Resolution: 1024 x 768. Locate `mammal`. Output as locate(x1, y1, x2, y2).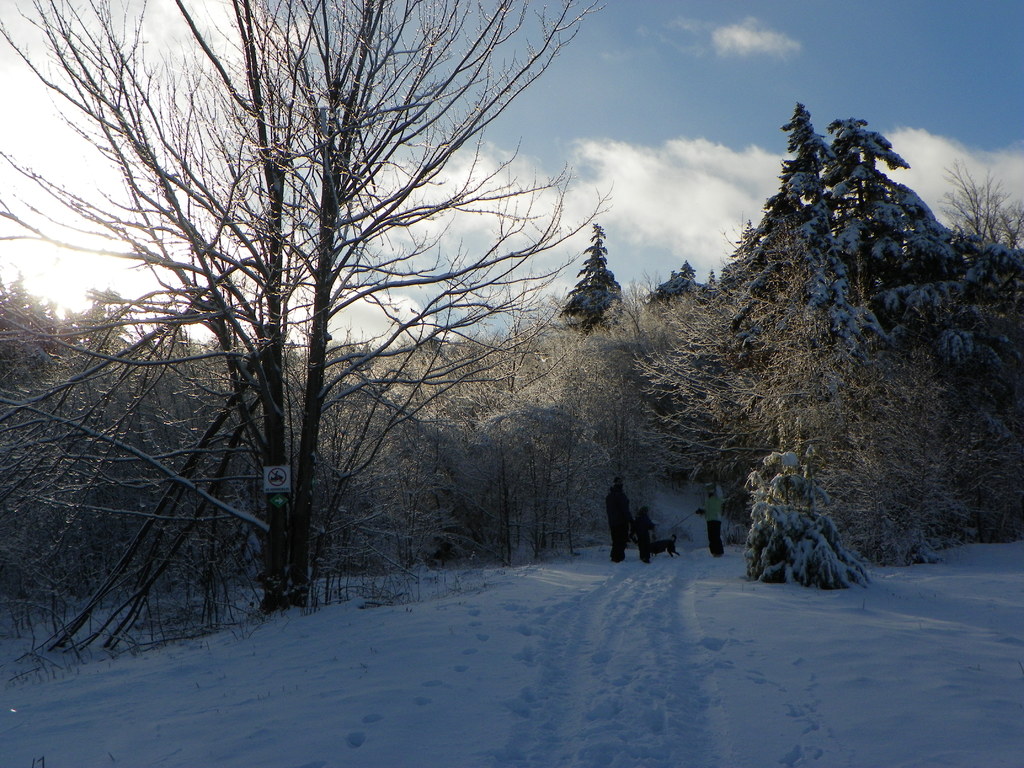
locate(653, 531, 681, 559).
